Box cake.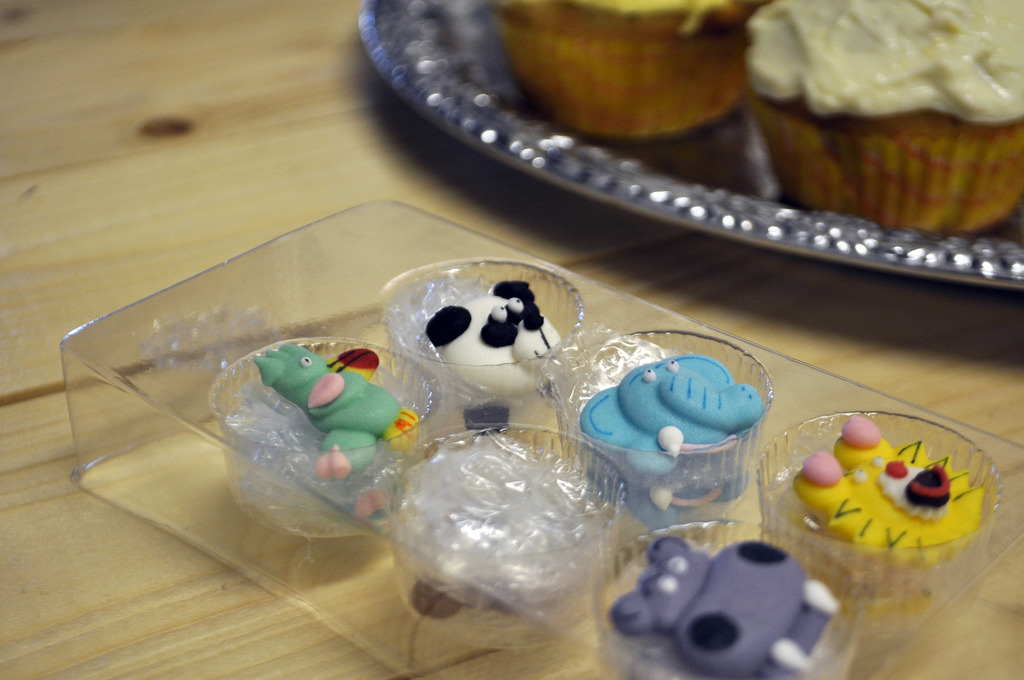
rect(606, 542, 837, 676).
